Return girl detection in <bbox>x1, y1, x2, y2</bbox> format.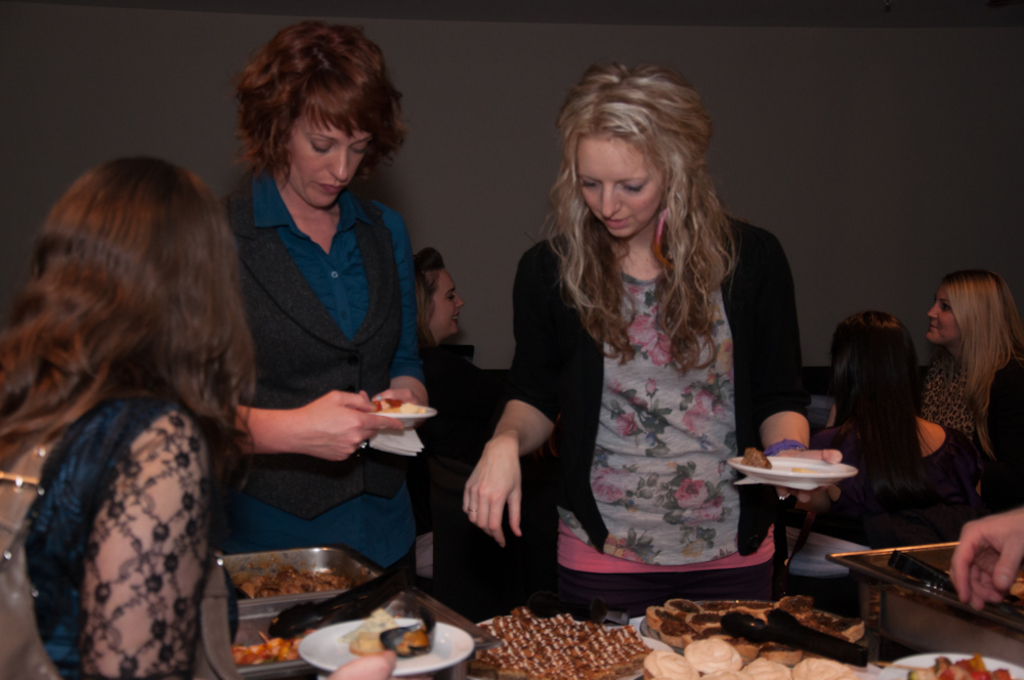
<bbox>916, 270, 1023, 506</bbox>.
